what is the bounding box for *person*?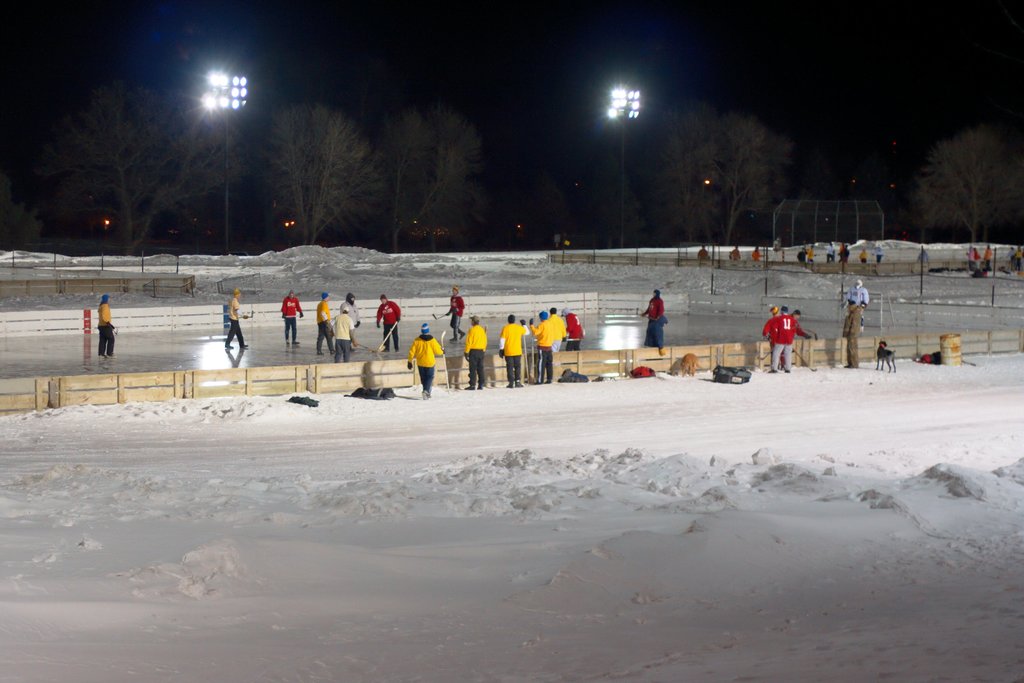
pyautogui.locateOnScreen(348, 297, 360, 347).
